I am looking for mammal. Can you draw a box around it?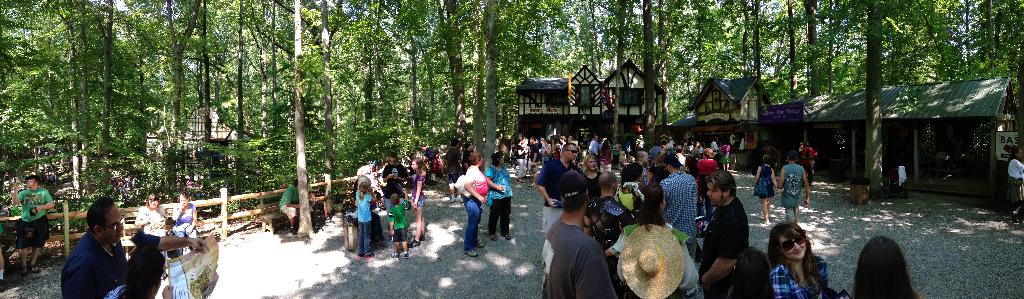
Sure, the bounding box is detection(685, 138, 694, 152).
